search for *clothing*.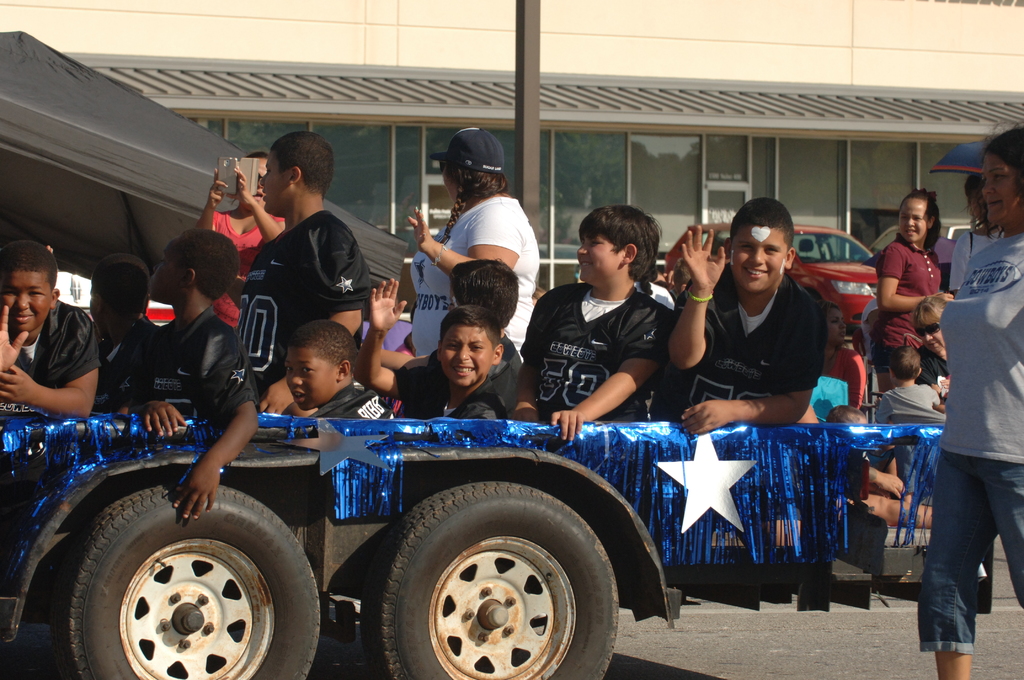
Found at locate(231, 210, 374, 405).
